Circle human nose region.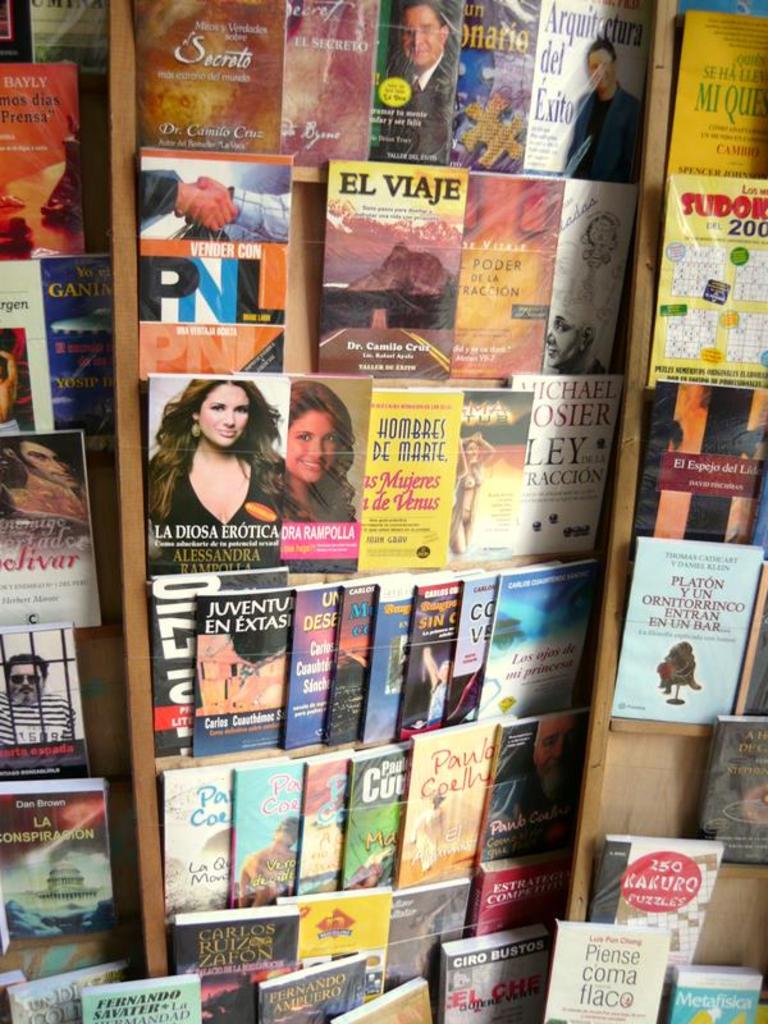
Region: left=23, top=678, right=27, bottom=684.
